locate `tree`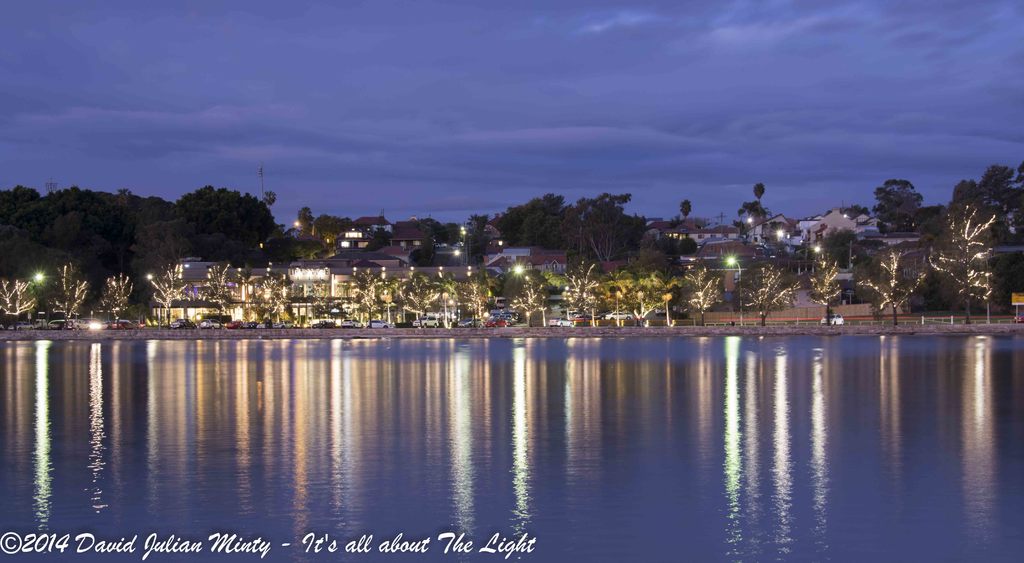
(874, 178, 924, 235)
